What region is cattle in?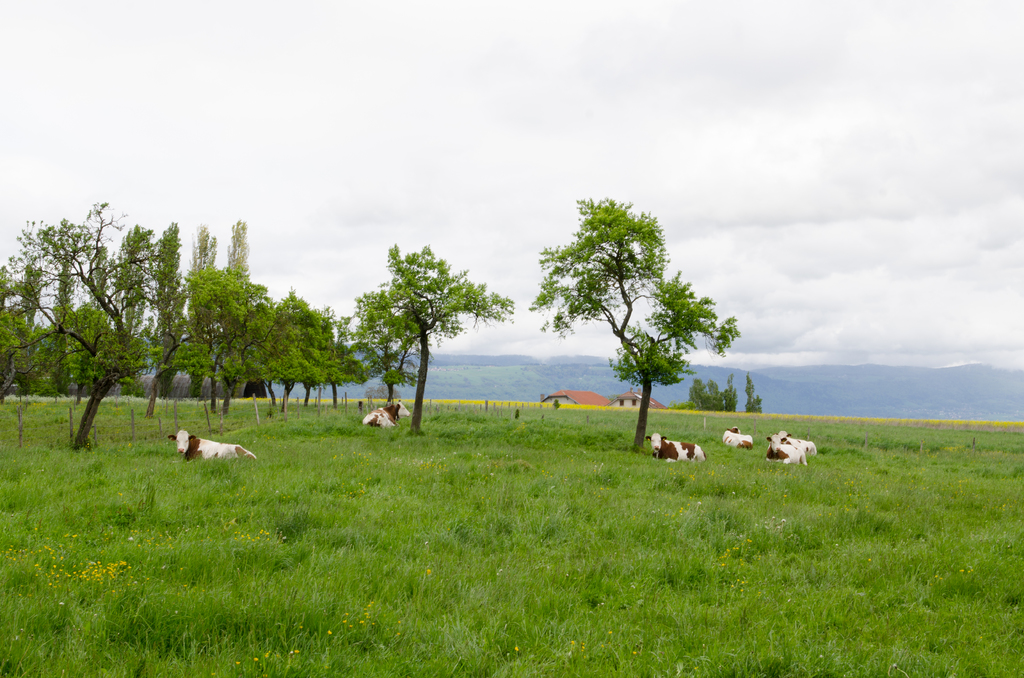
(x1=764, y1=435, x2=808, y2=465).
